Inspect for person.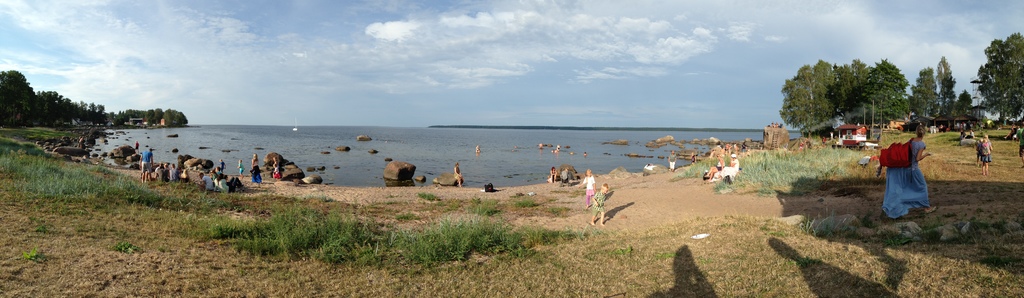
Inspection: l=770, t=119, r=774, b=129.
